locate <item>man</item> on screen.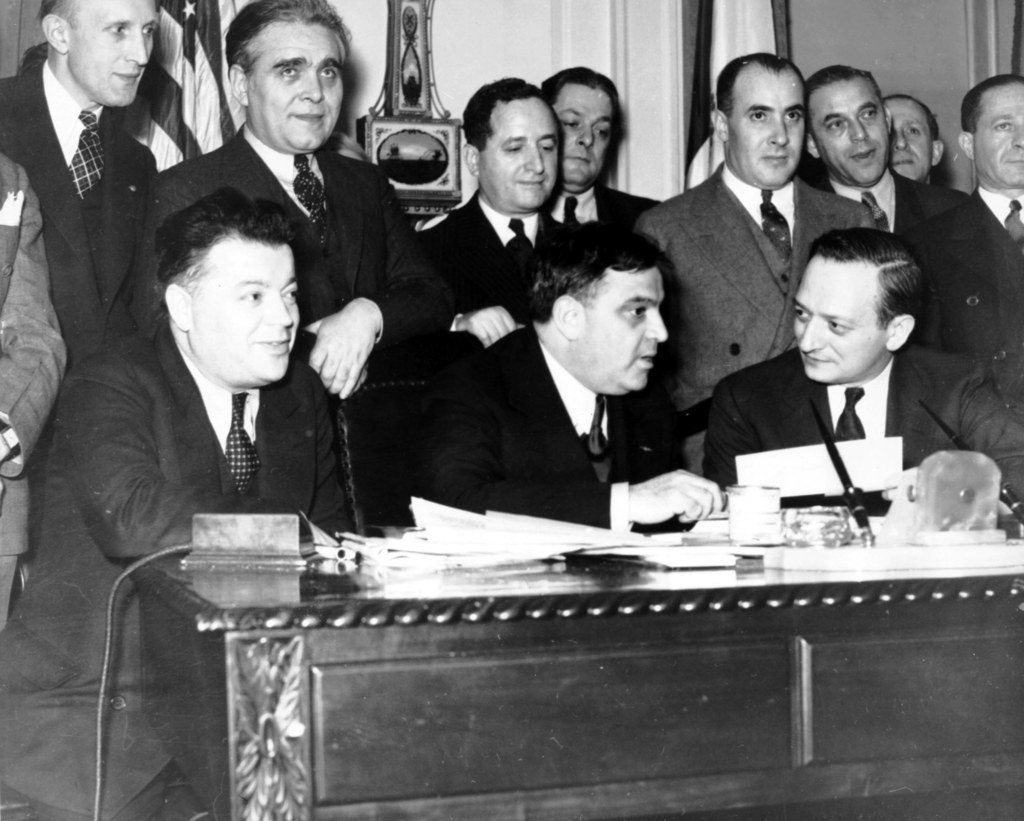
On screen at x1=435, y1=193, x2=713, y2=544.
